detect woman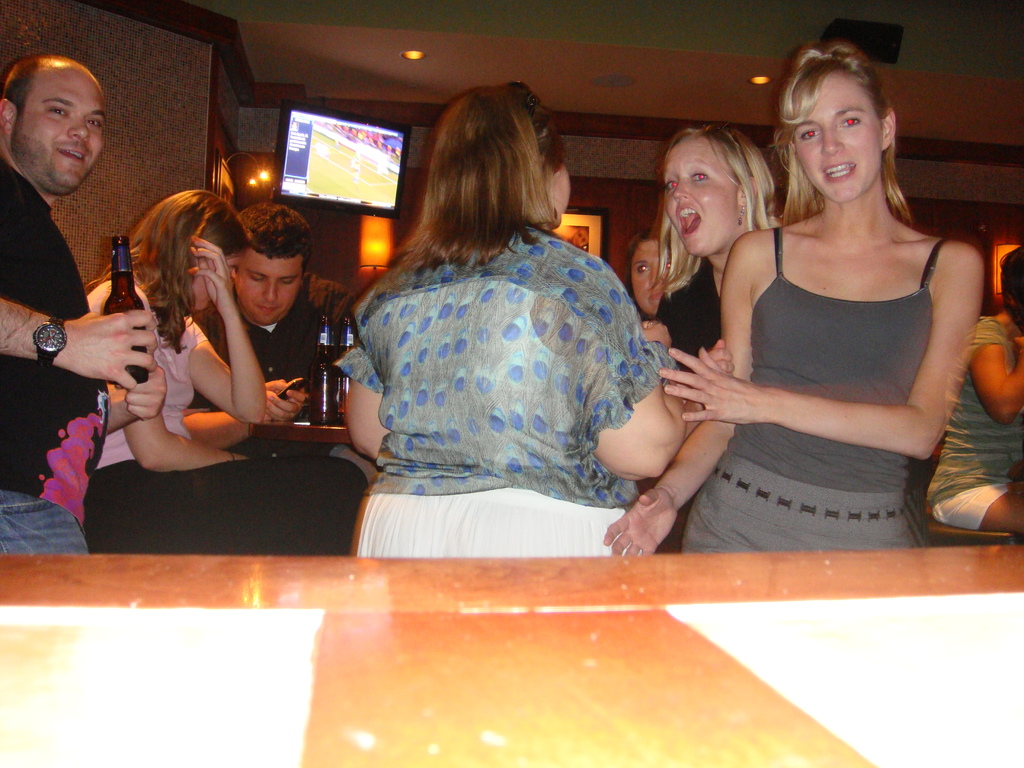
<bbox>923, 248, 1023, 536</bbox>
